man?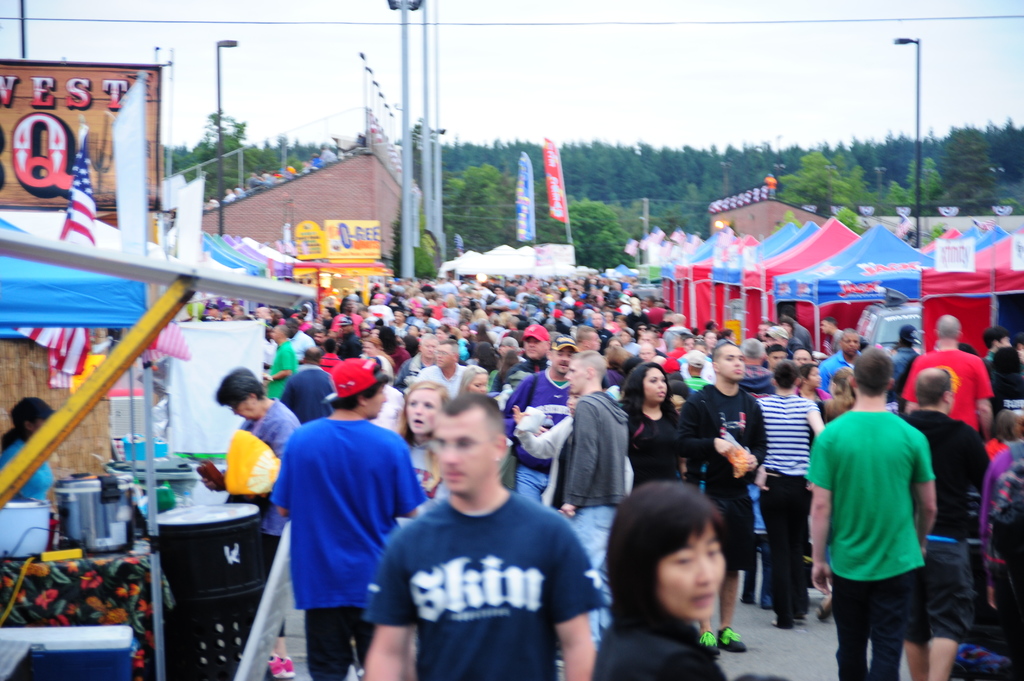
rect(554, 350, 628, 653)
